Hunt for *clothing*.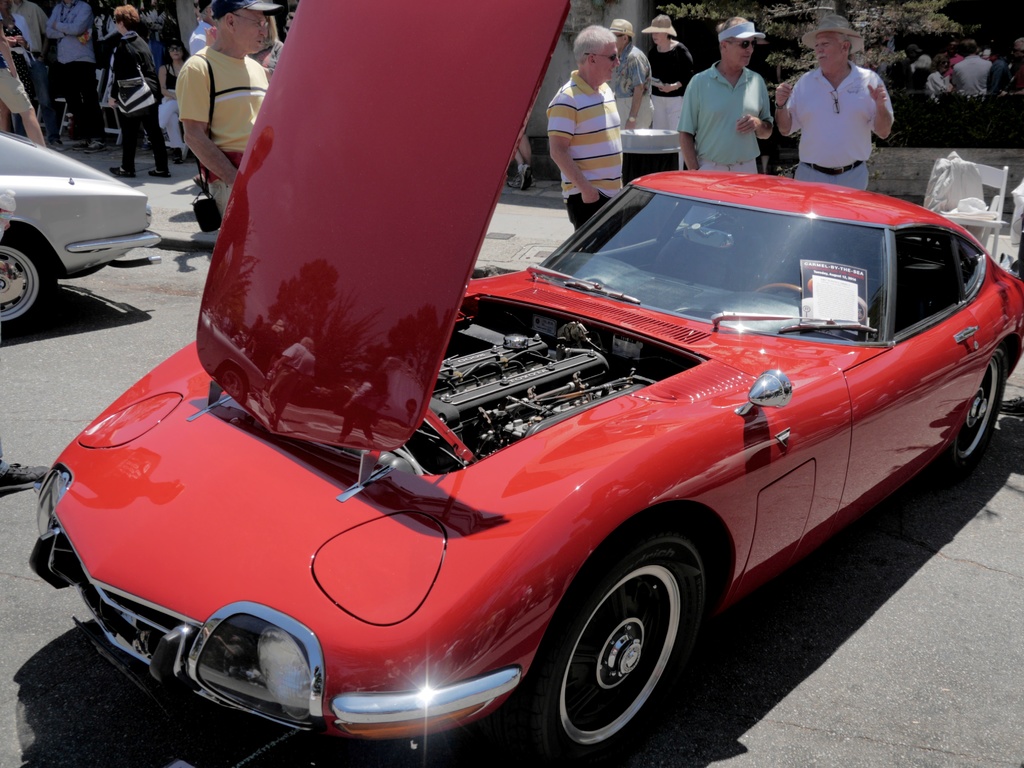
Hunted down at 953 55 991 101.
